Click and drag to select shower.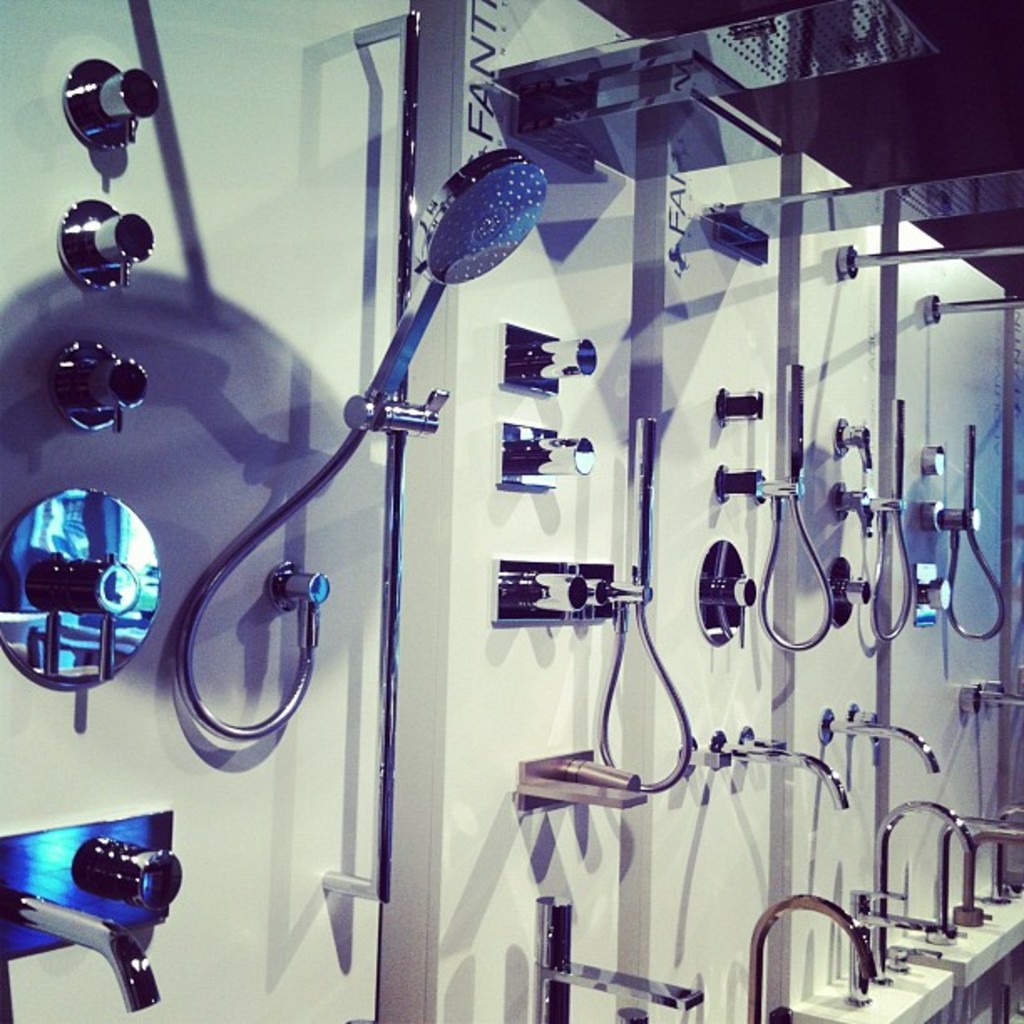
Selection: left=922, top=420, right=982, bottom=547.
